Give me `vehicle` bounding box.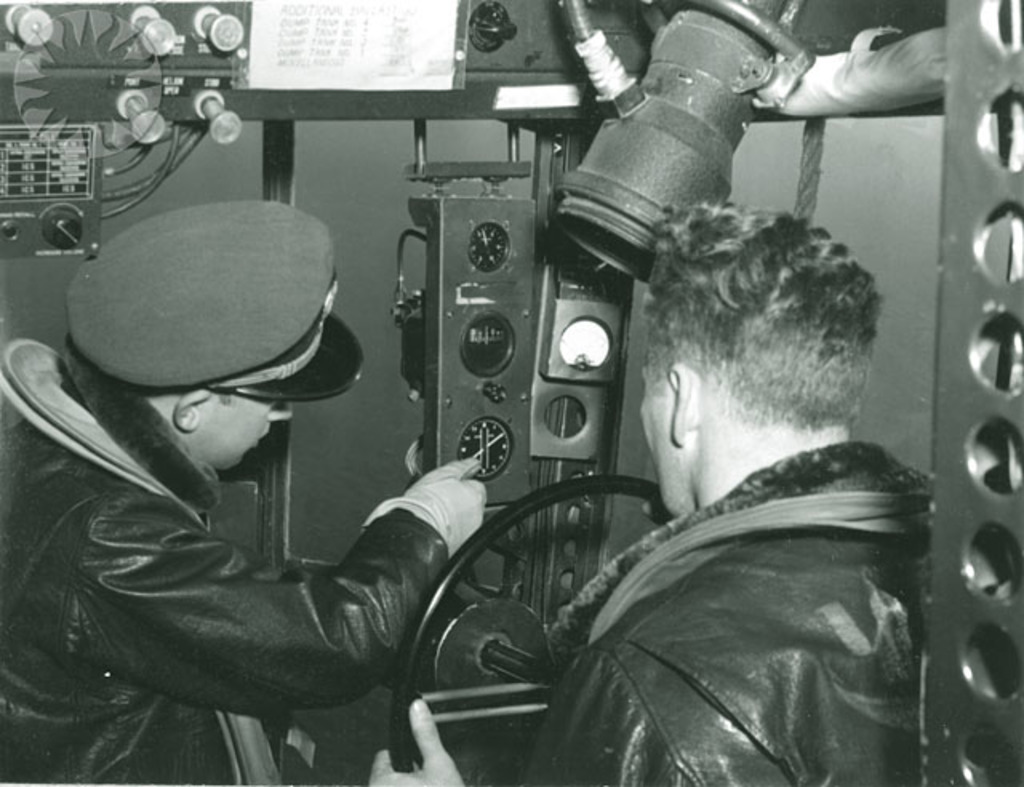
pyautogui.locateOnScreen(0, 0, 1022, 785).
